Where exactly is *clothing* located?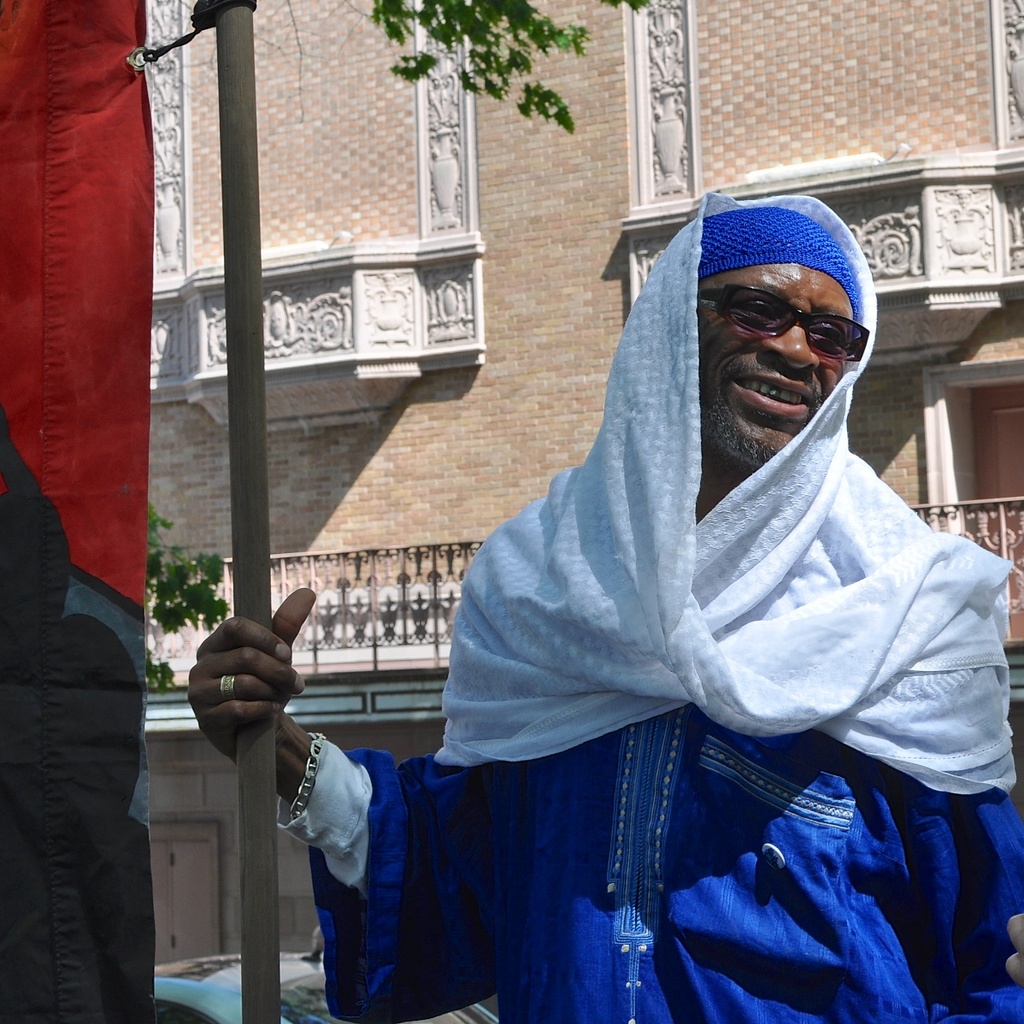
Its bounding box is [275,189,1023,1023].
